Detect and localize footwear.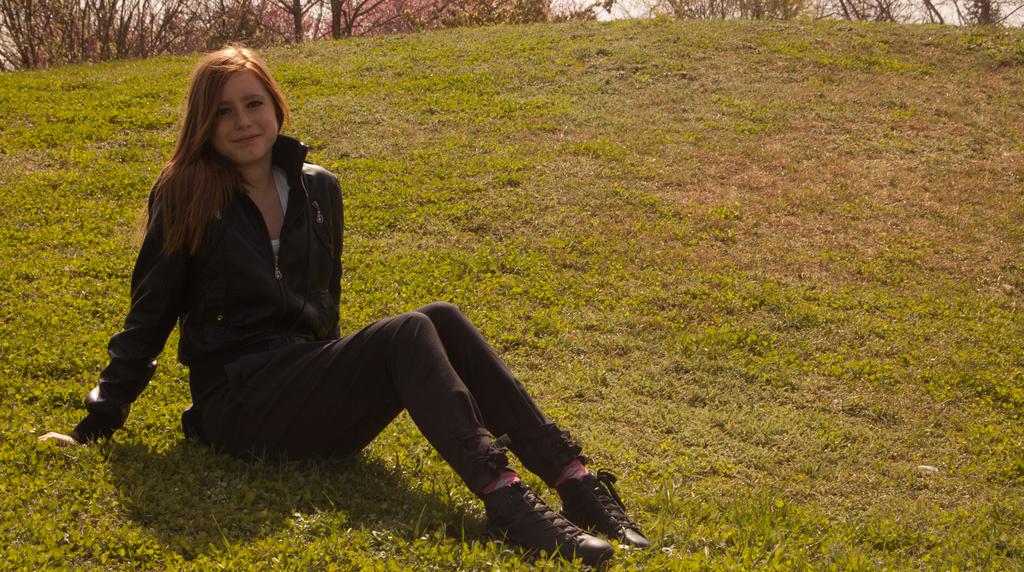
Localized at l=485, t=480, r=615, b=562.
